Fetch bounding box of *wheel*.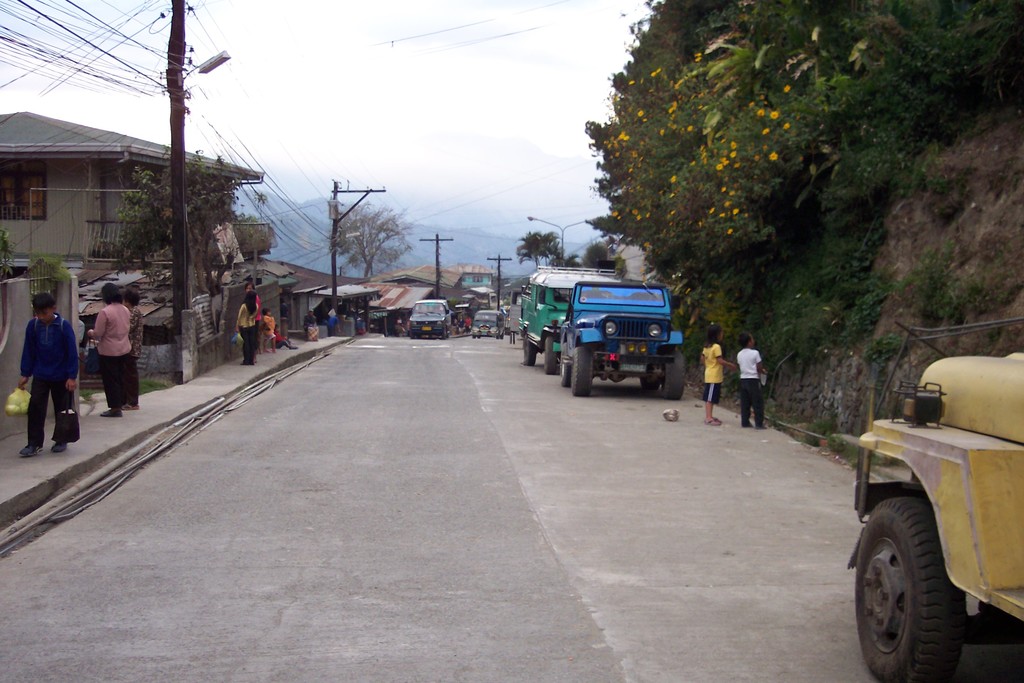
Bbox: bbox=[855, 498, 973, 682].
